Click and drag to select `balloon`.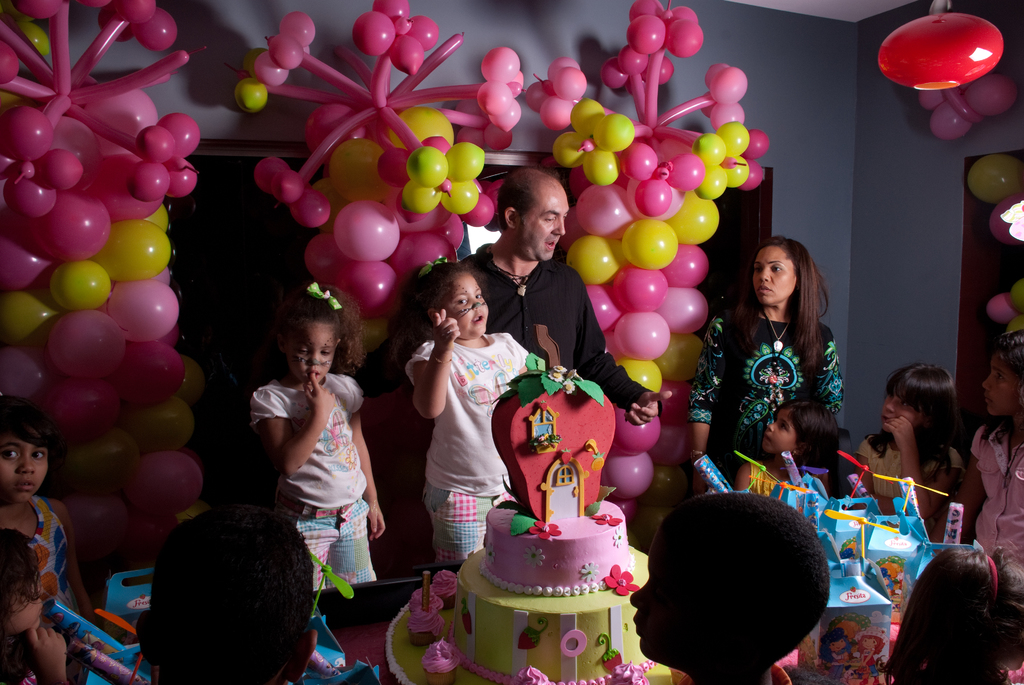
Selection: 642/56/673/86.
